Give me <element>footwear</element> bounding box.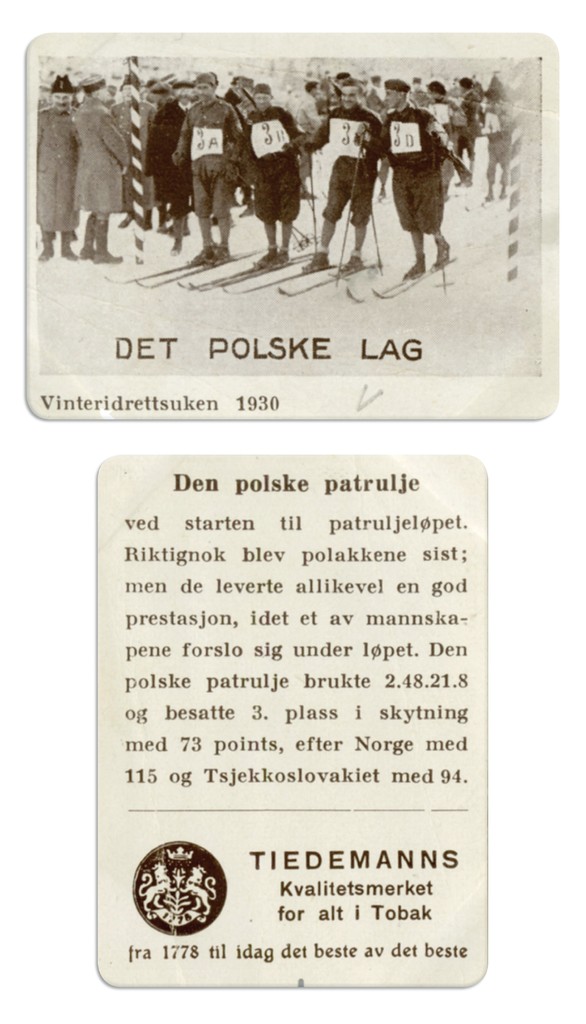
37:240:56:261.
